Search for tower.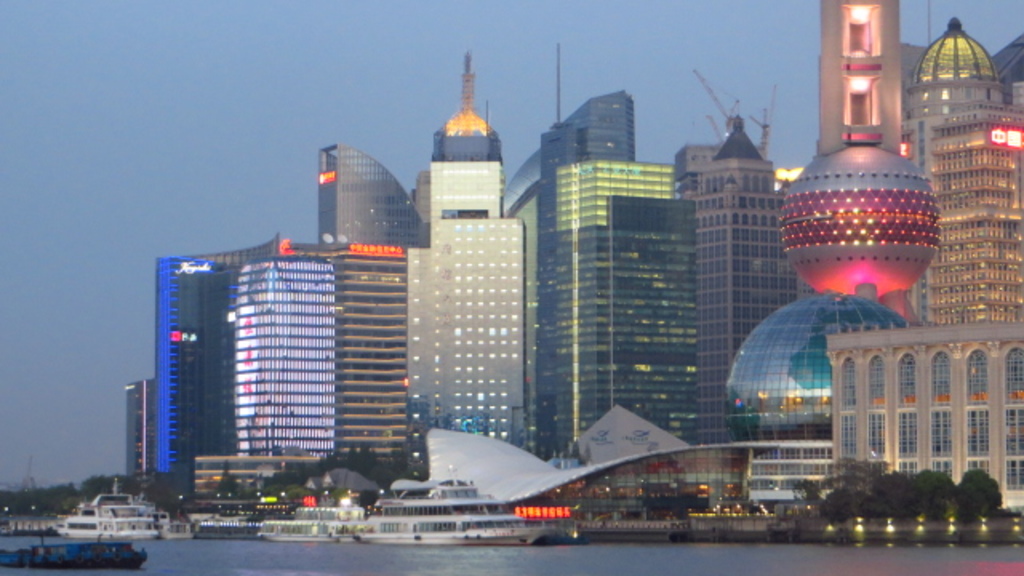
Found at [x1=664, y1=107, x2=798, y2=438].
